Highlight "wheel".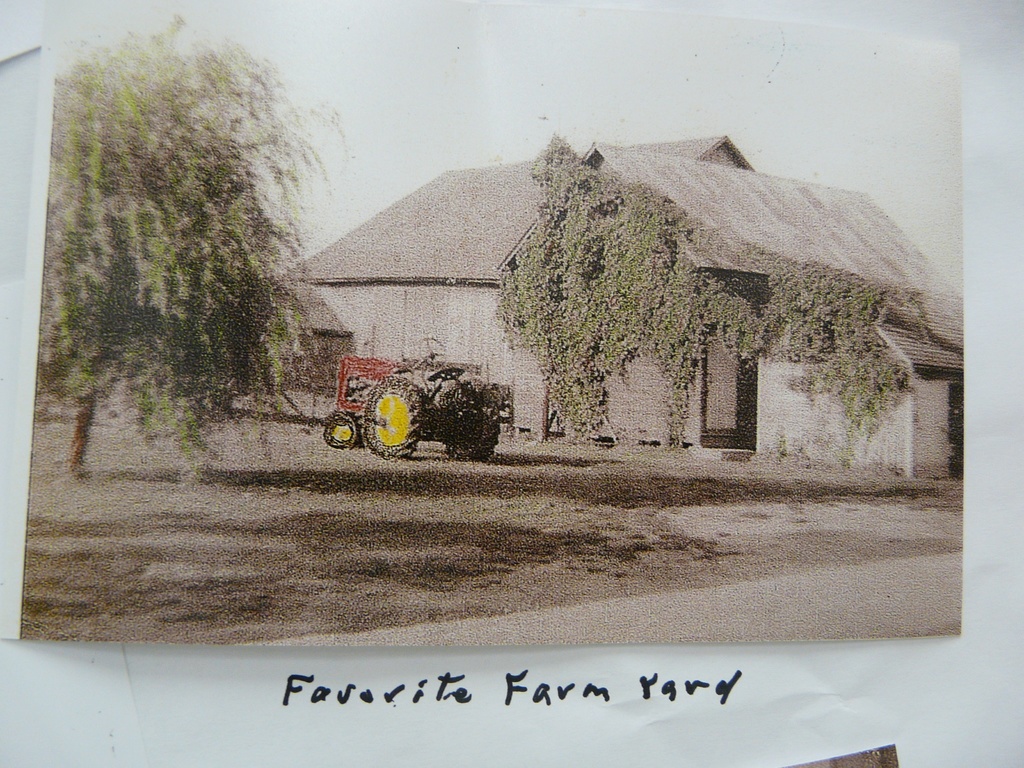
Highlighted region: BBox(417, 337, 447, 372).
